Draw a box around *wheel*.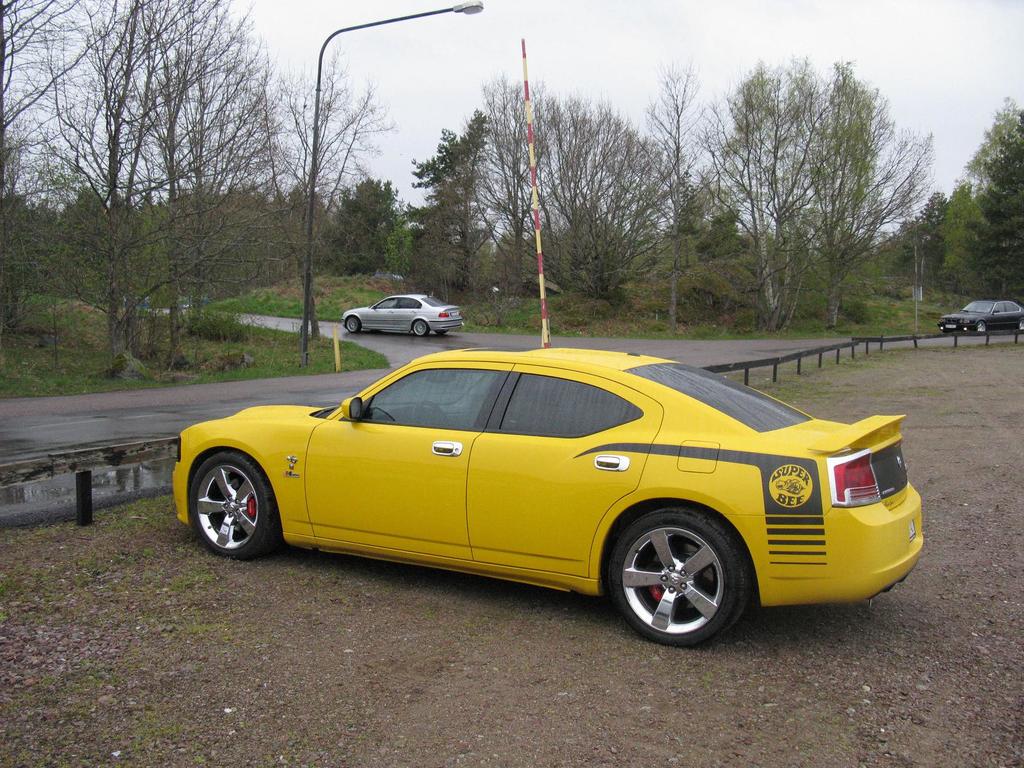
Rect(608, 508, 753, 646).
